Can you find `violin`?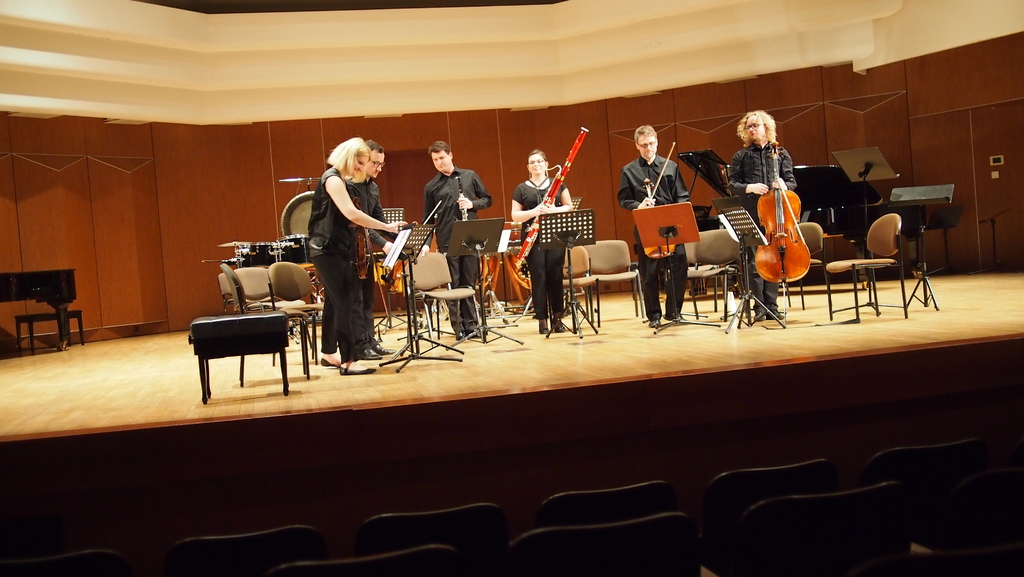
Yes, bounding box: Rect(642, 142, 680, 261).
